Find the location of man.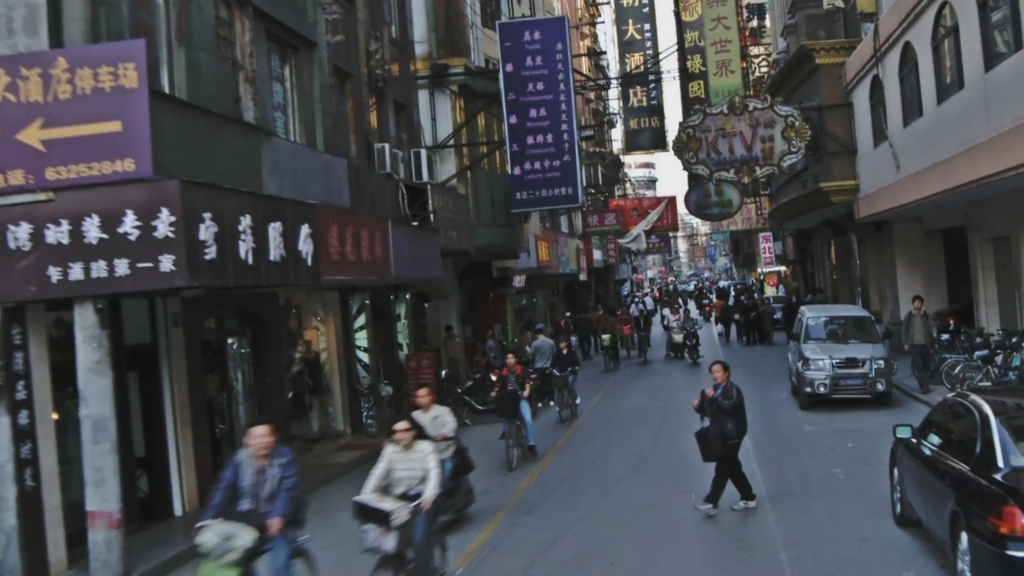
Location: select_region(680, 306, 705, 345).
